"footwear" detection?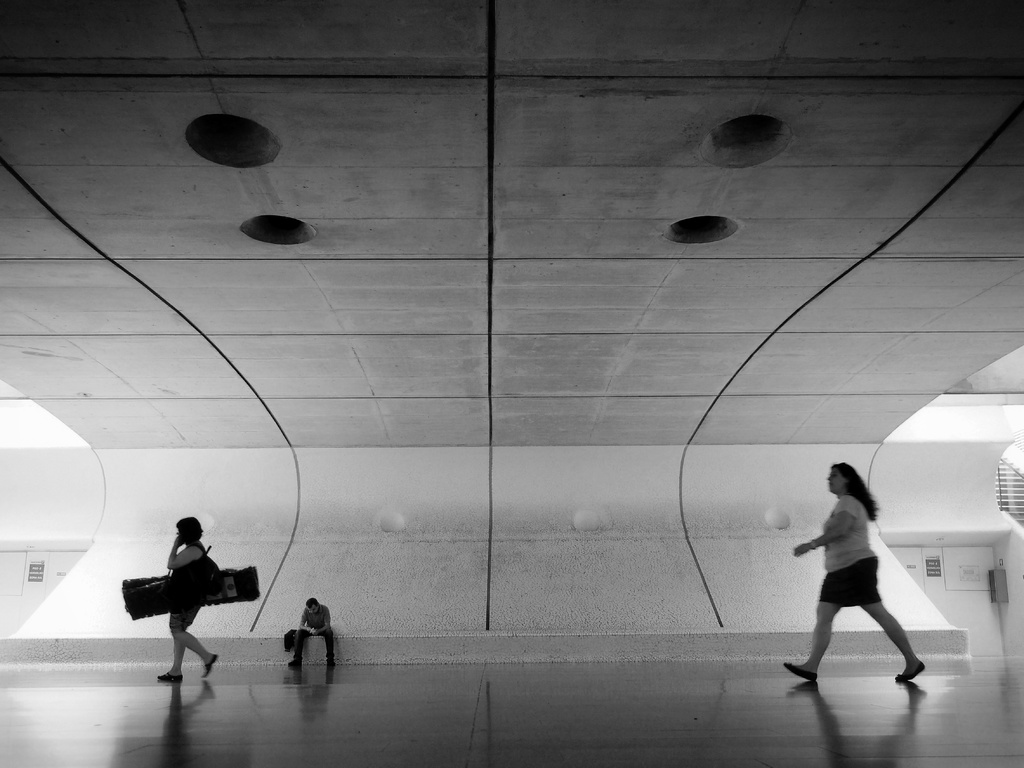
rect(289, 661, 306, 669)
